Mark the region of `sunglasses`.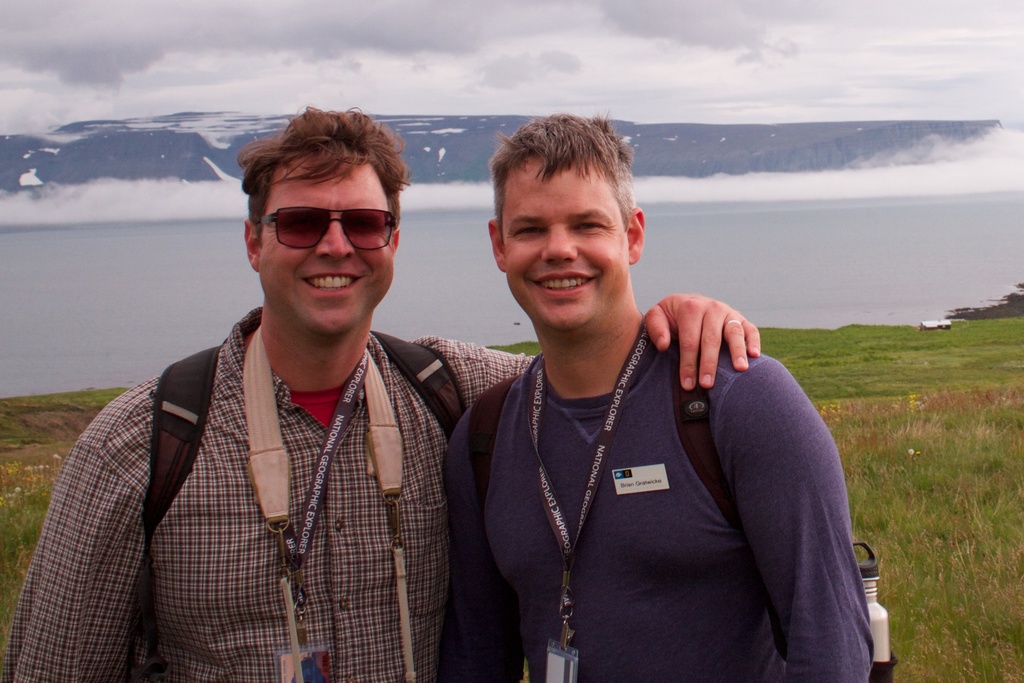
Region: x1=255 y1=206 x2=397 y2=253.
